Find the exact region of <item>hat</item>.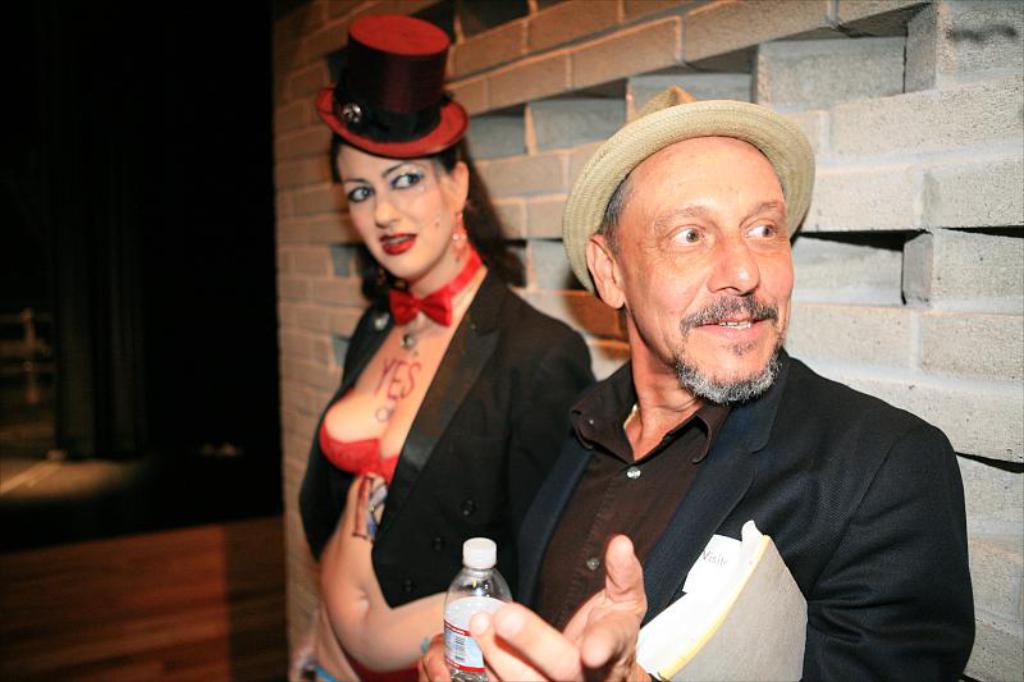
Exact region: [x1=562, y1=84, x2=815, y2=294].
